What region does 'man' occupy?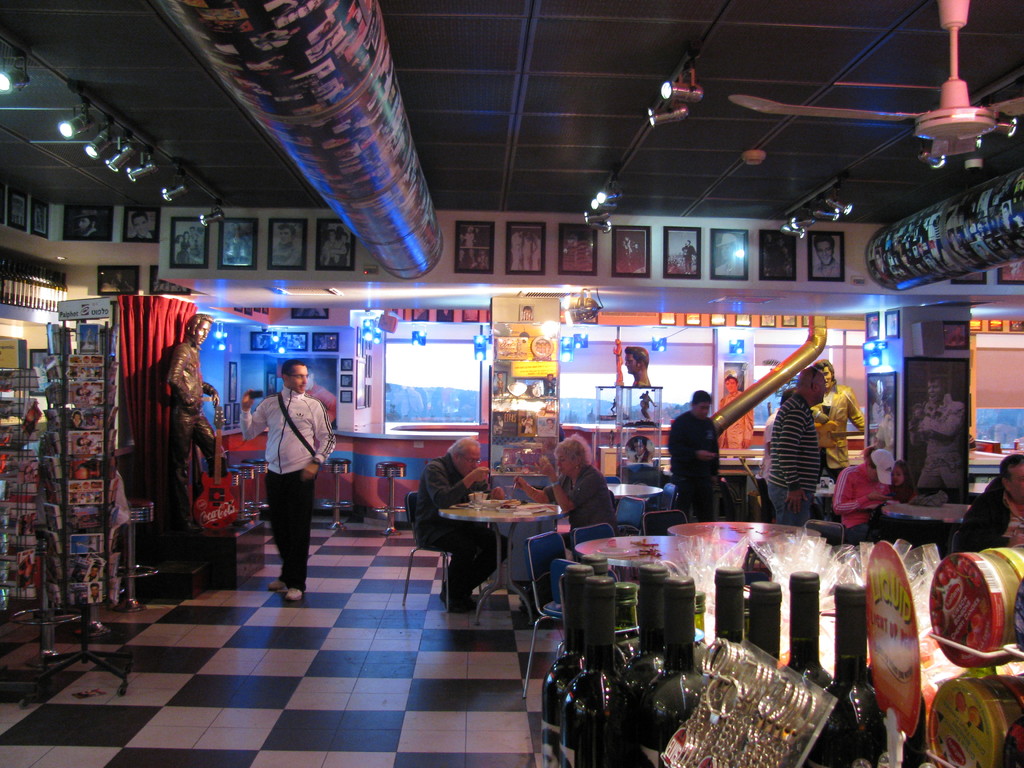
[811,362,867,481].
